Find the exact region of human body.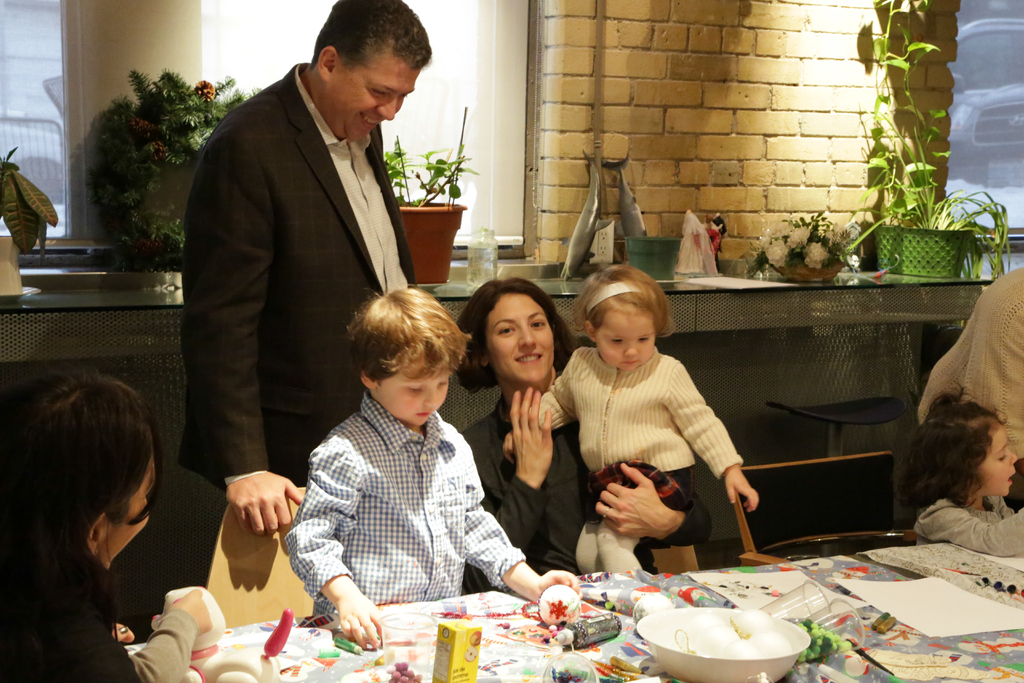
Exact region: (x1=5, y1=512, x2=212, y2=682).
